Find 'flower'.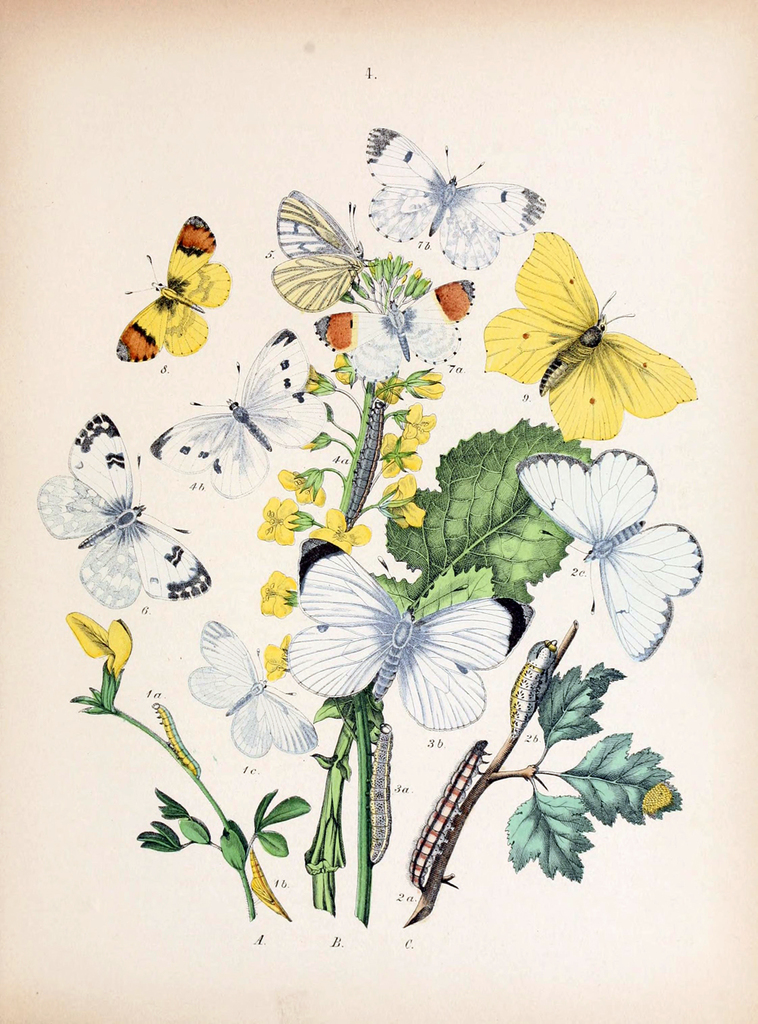
377:431:424:478.
